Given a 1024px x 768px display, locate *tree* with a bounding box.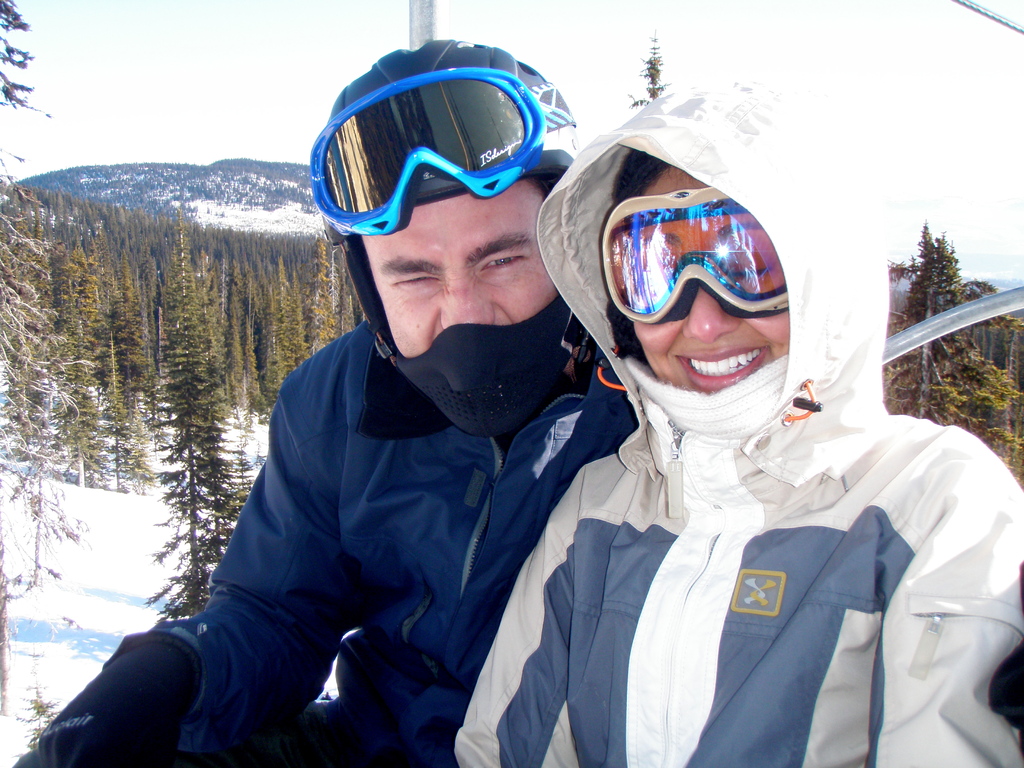
Located: l=80, t=317, r=151, b=483.
